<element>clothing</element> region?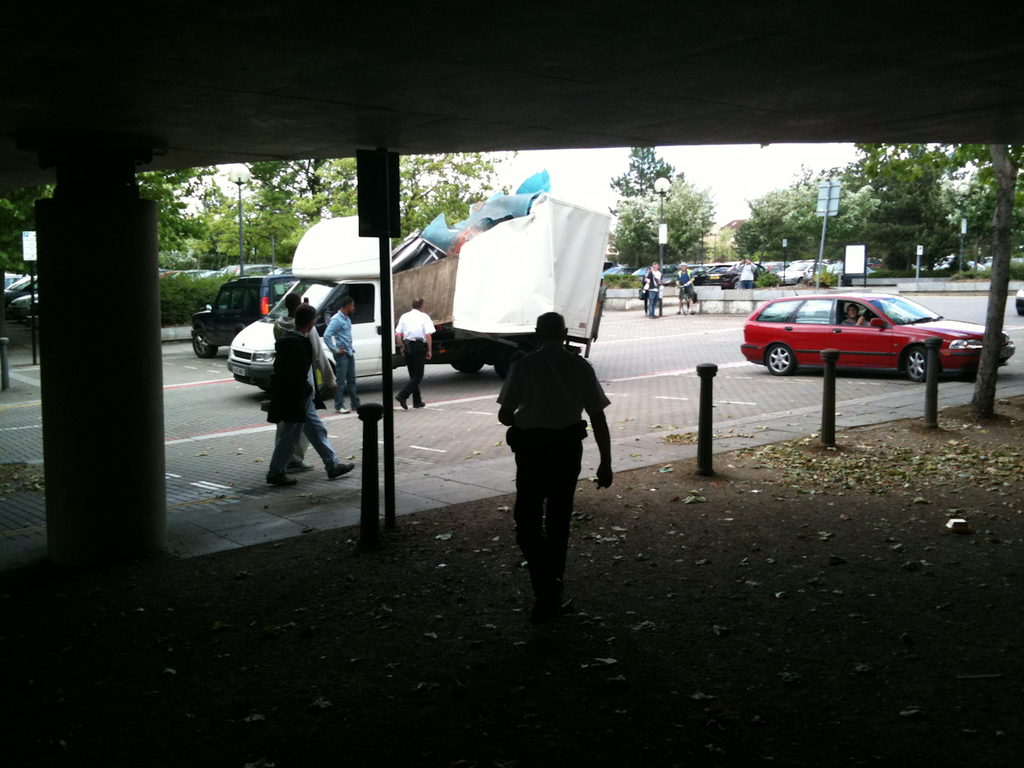
(left=274, top=313, right=331, bottom=453)
